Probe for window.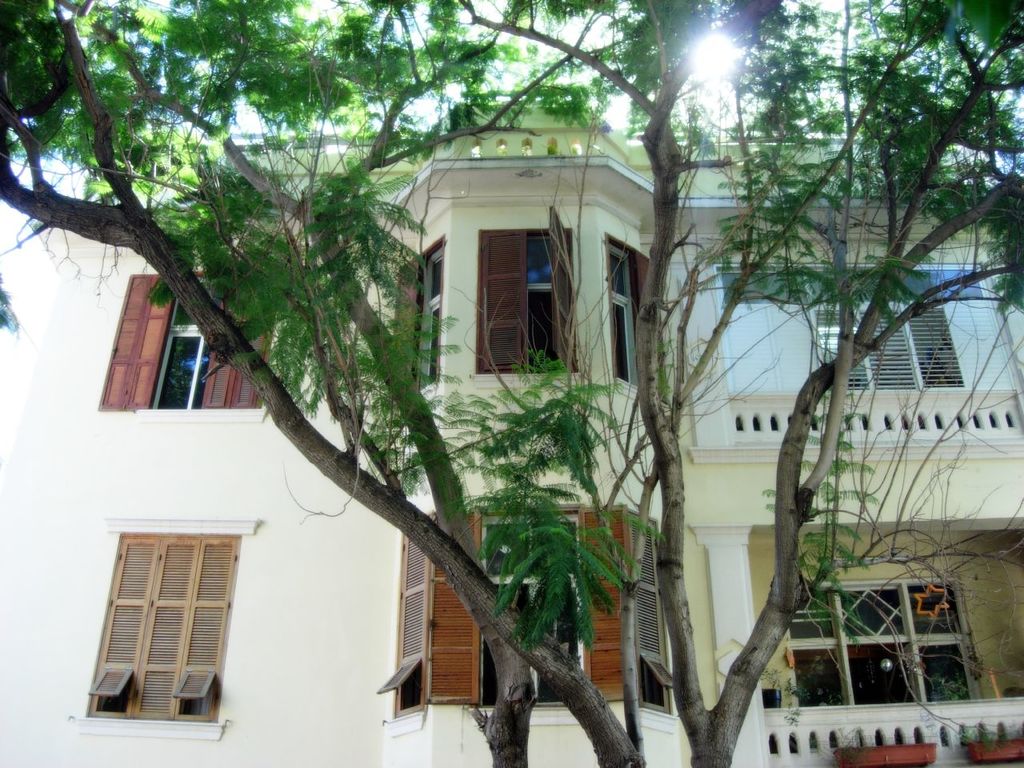
Probe result: (left=377, top=499, right=677, bottom=718).
